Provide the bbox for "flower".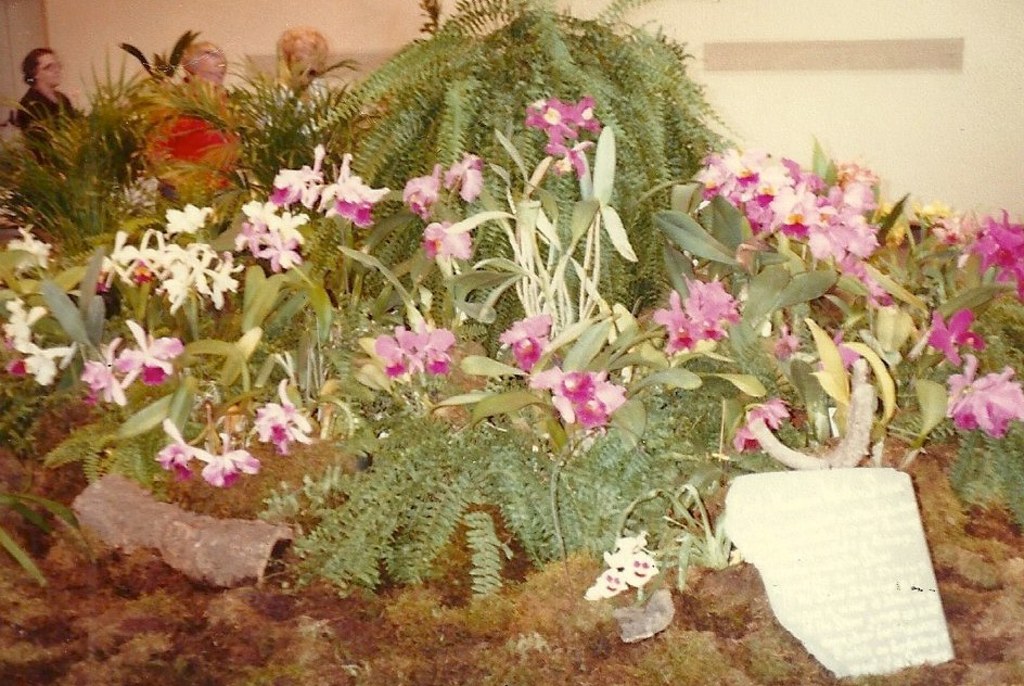
bbox(102, 315, 188, 388).
